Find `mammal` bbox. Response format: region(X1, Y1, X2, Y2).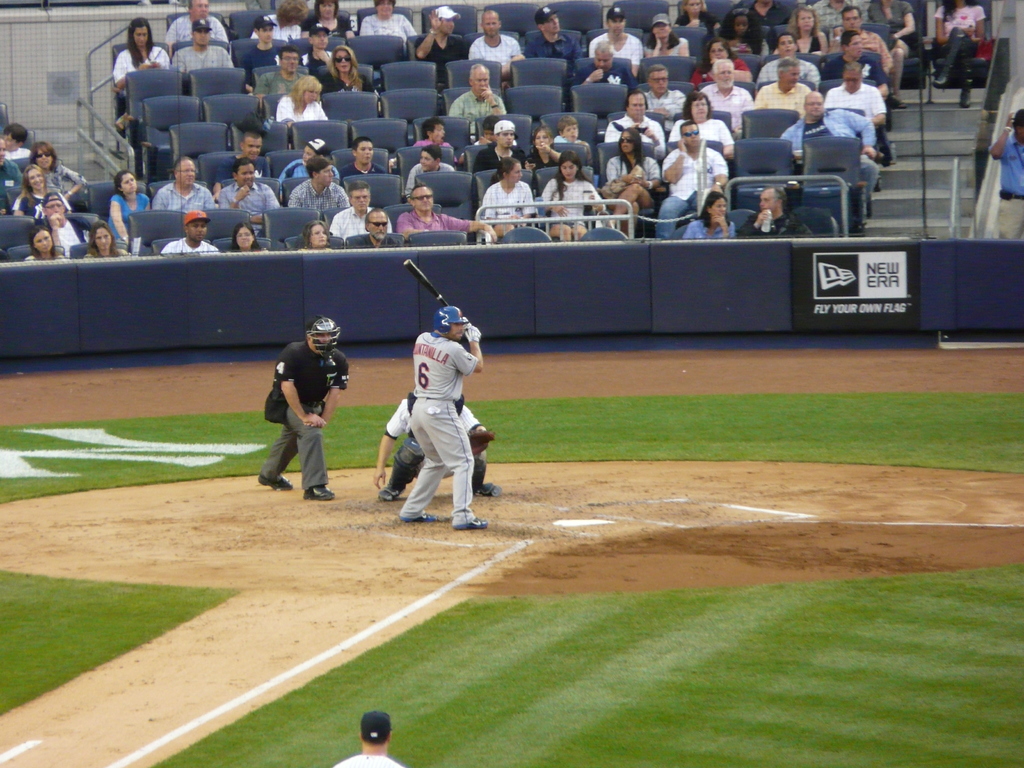
region(756, 29, 819, 83).
